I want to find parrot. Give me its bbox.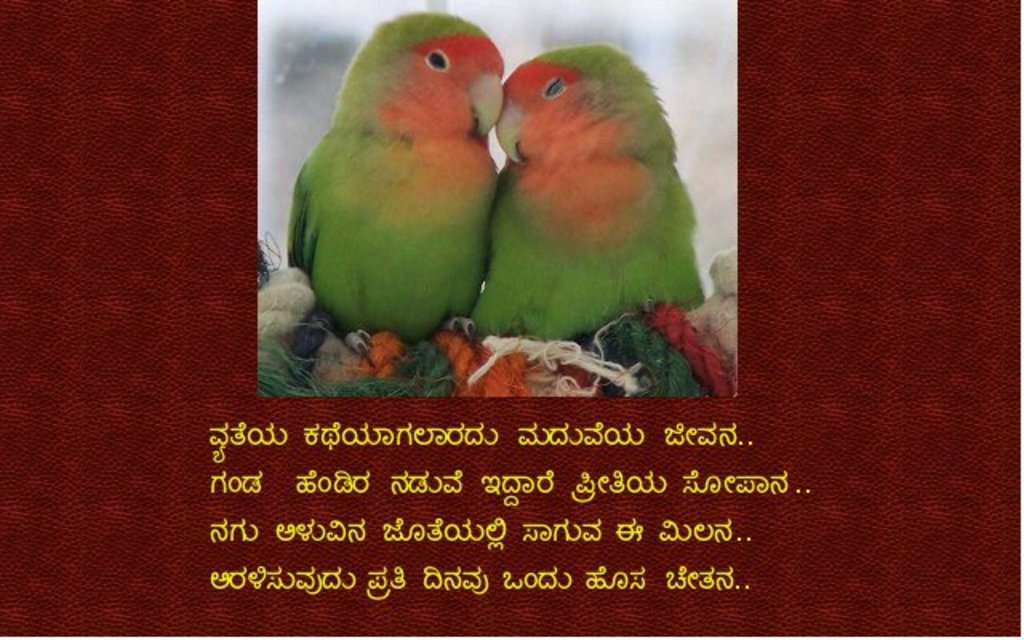
locate(469, 40, 704, 341).
